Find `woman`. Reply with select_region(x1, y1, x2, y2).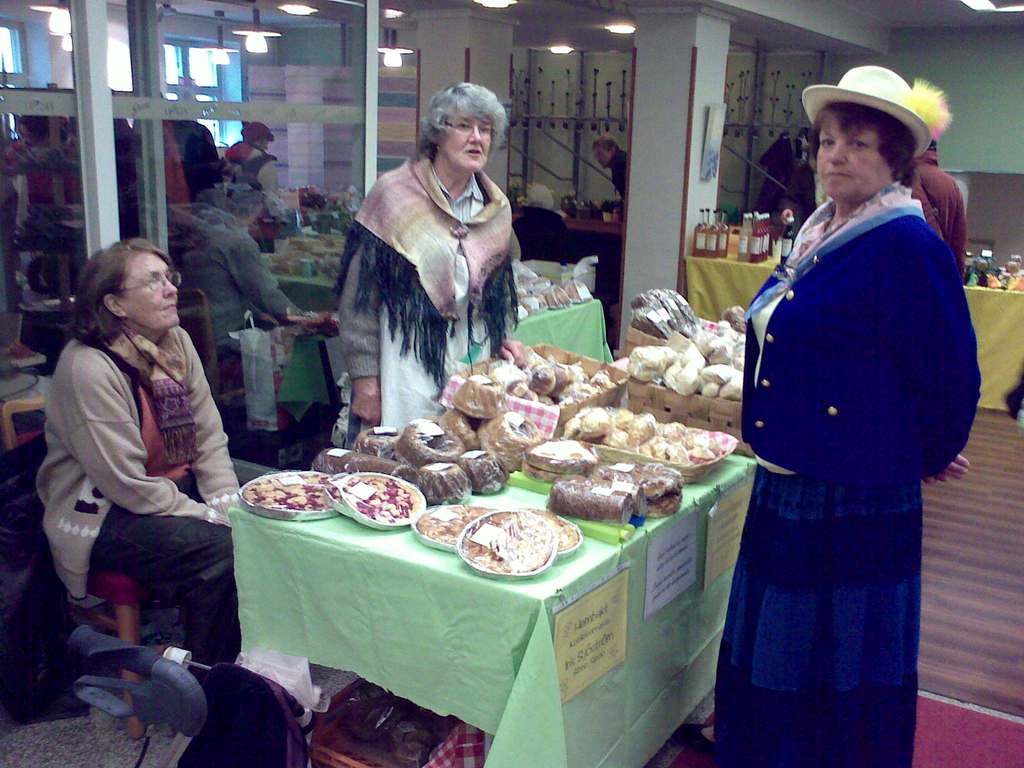
select_region(591, 130, 628, 199).
